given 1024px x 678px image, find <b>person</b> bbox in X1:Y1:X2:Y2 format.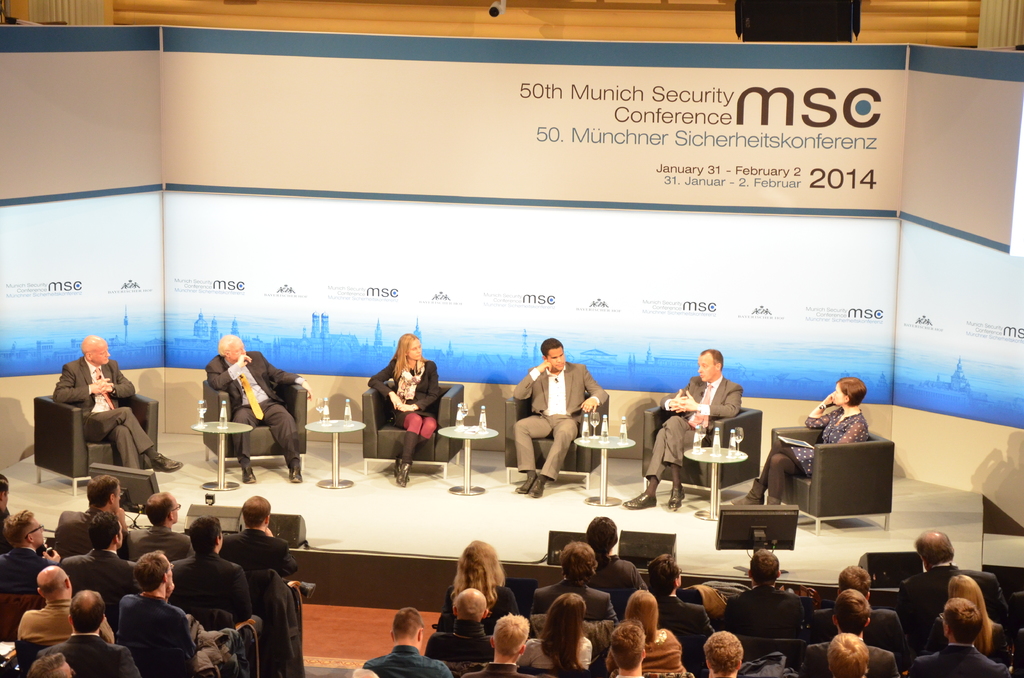
525:540:616:628.
